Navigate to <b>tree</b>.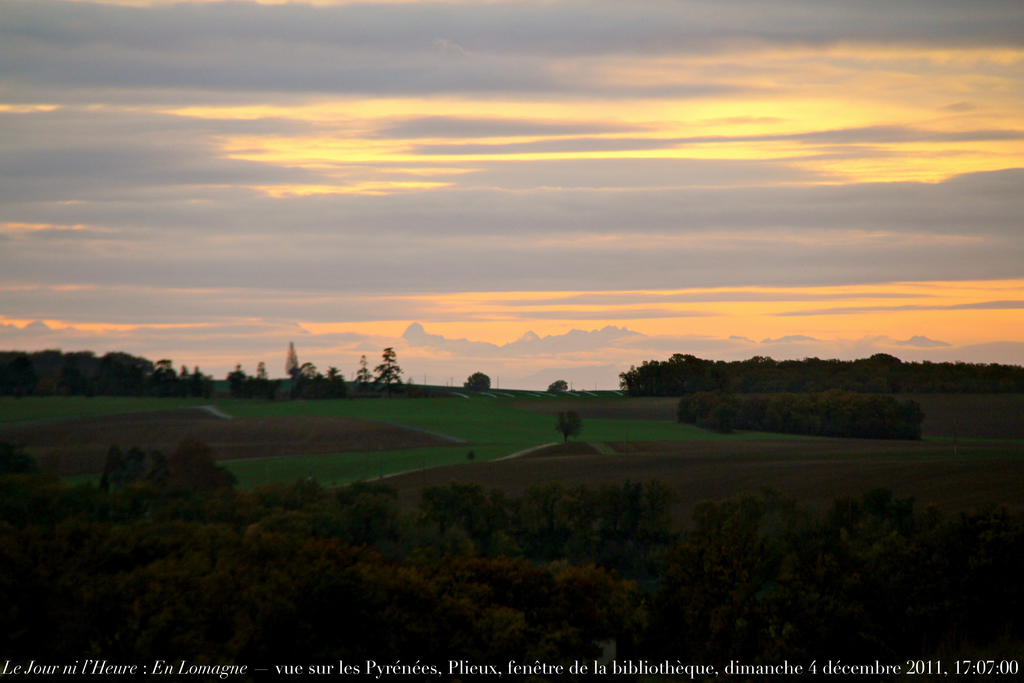
Navigation target: 294 364 346 399.
